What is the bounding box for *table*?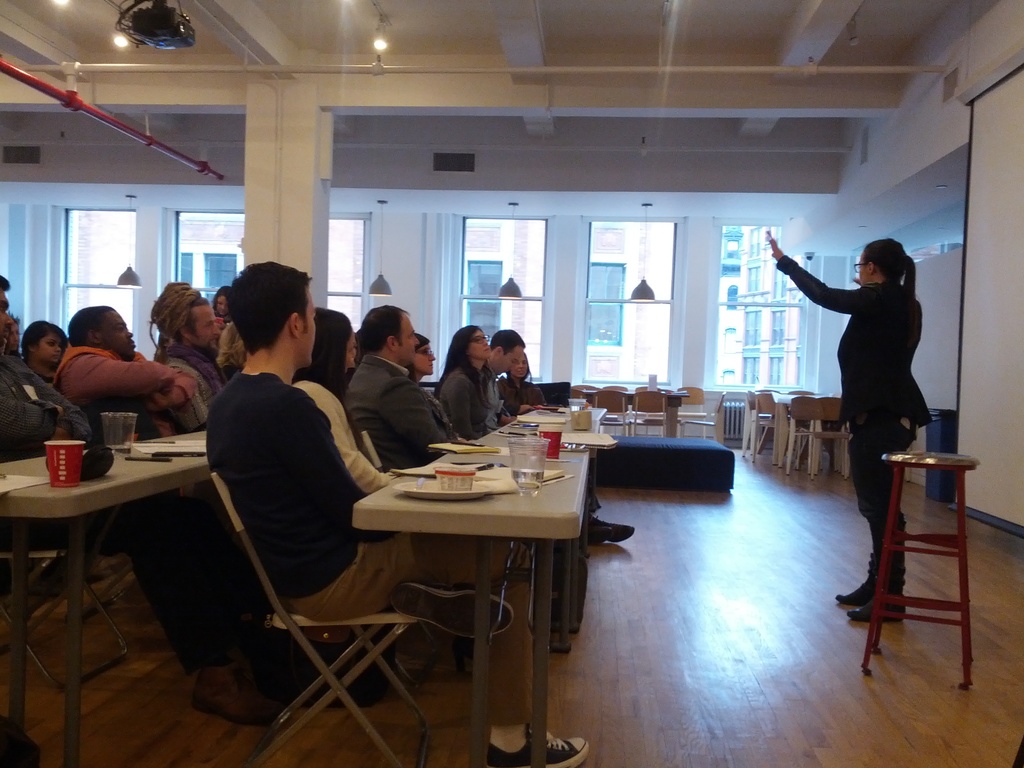
bbox=[337, 413, 627, 735].
